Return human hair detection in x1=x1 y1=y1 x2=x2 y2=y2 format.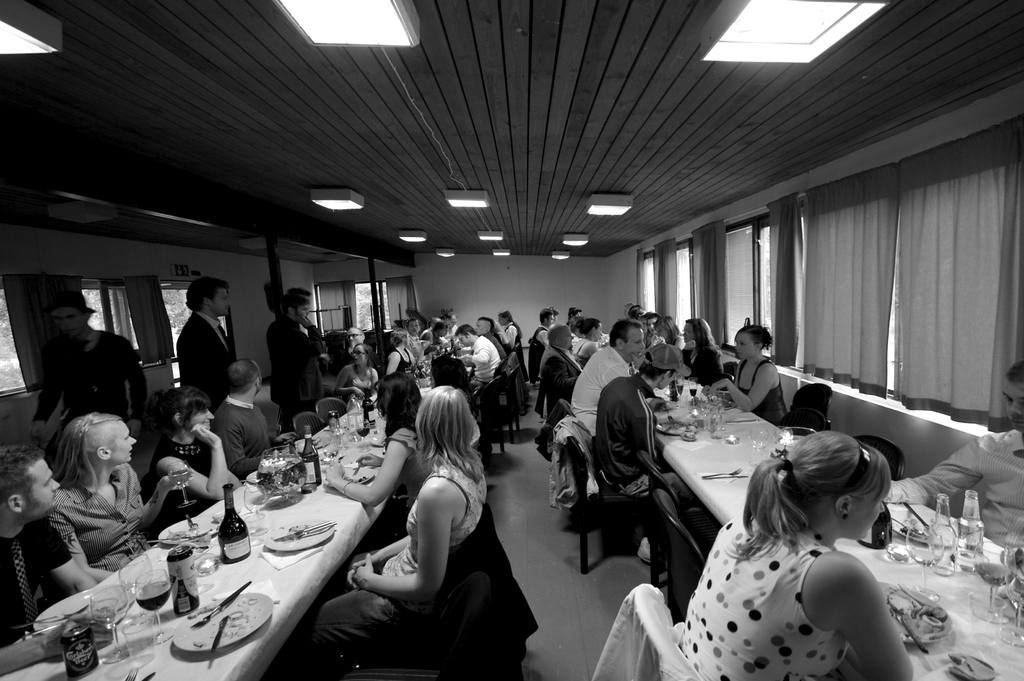
x1=1005 y1=357 x2=1023 y2=382.
